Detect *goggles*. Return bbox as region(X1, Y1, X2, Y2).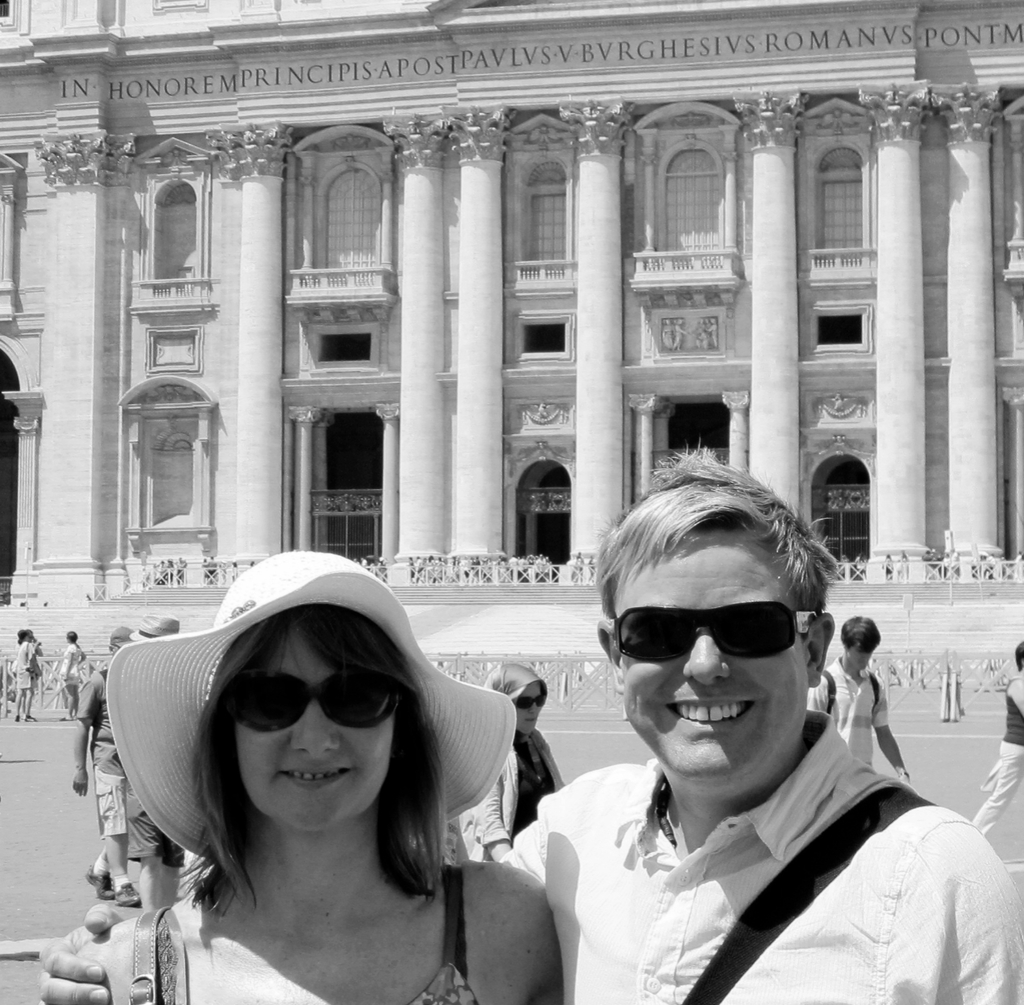
region(516, 694, 547, 709).
